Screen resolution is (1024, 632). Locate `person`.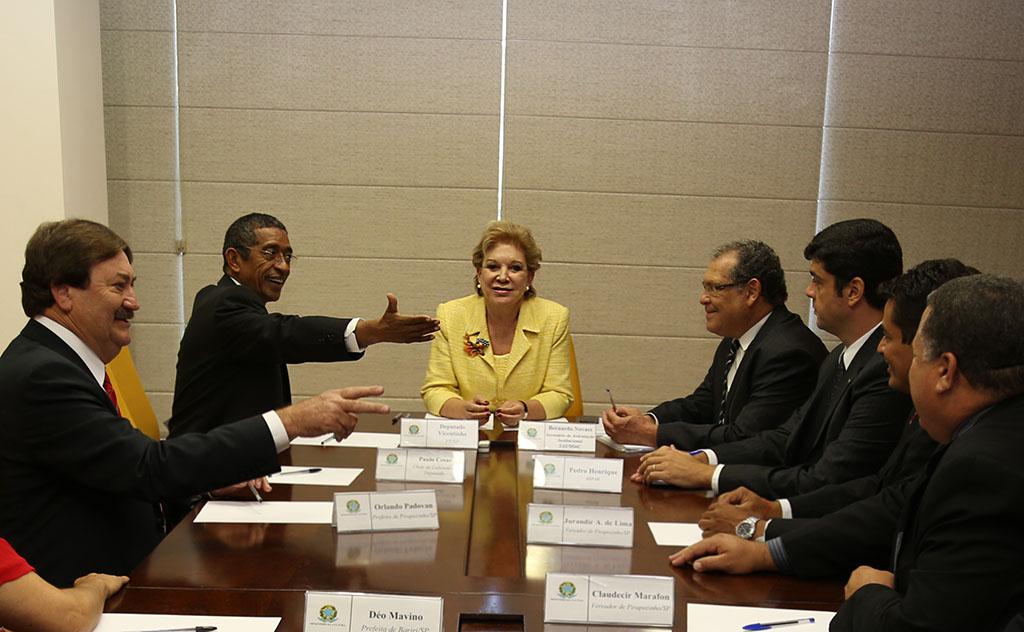
locate(0, 525, 133, 631).
